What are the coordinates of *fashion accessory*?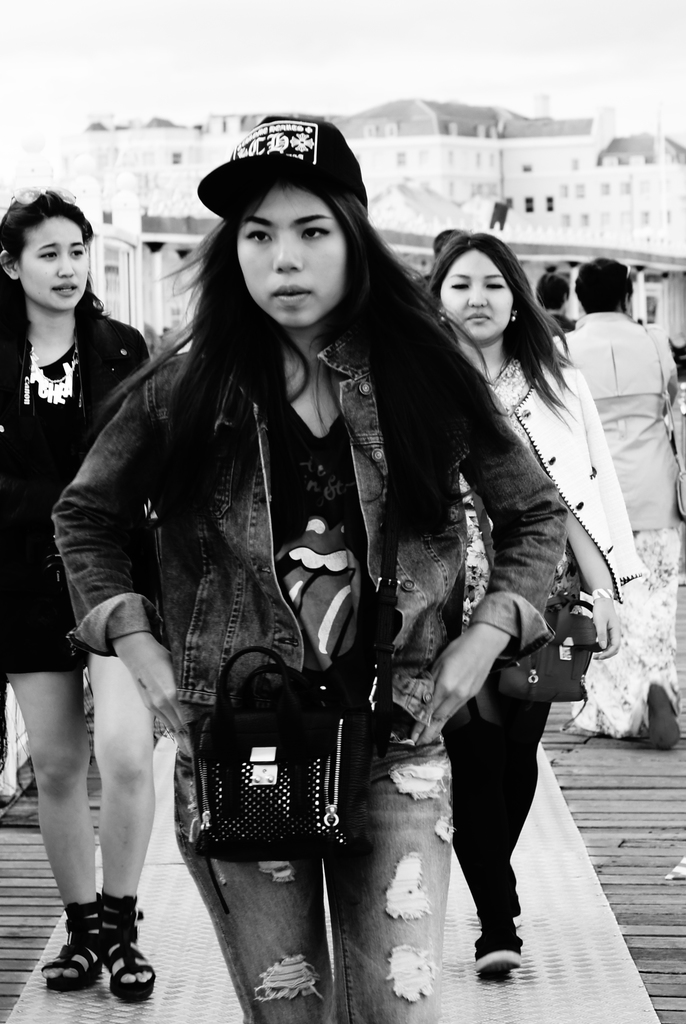
[195,467,405,854].
